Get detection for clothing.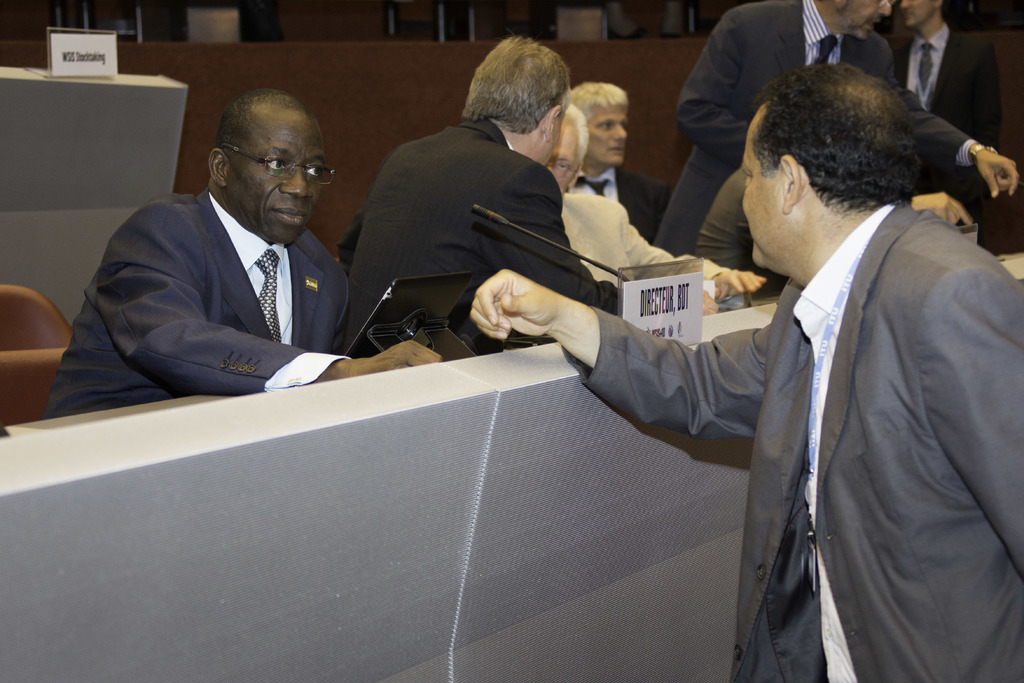
Detection: box(588, 202, 1023, 682).
